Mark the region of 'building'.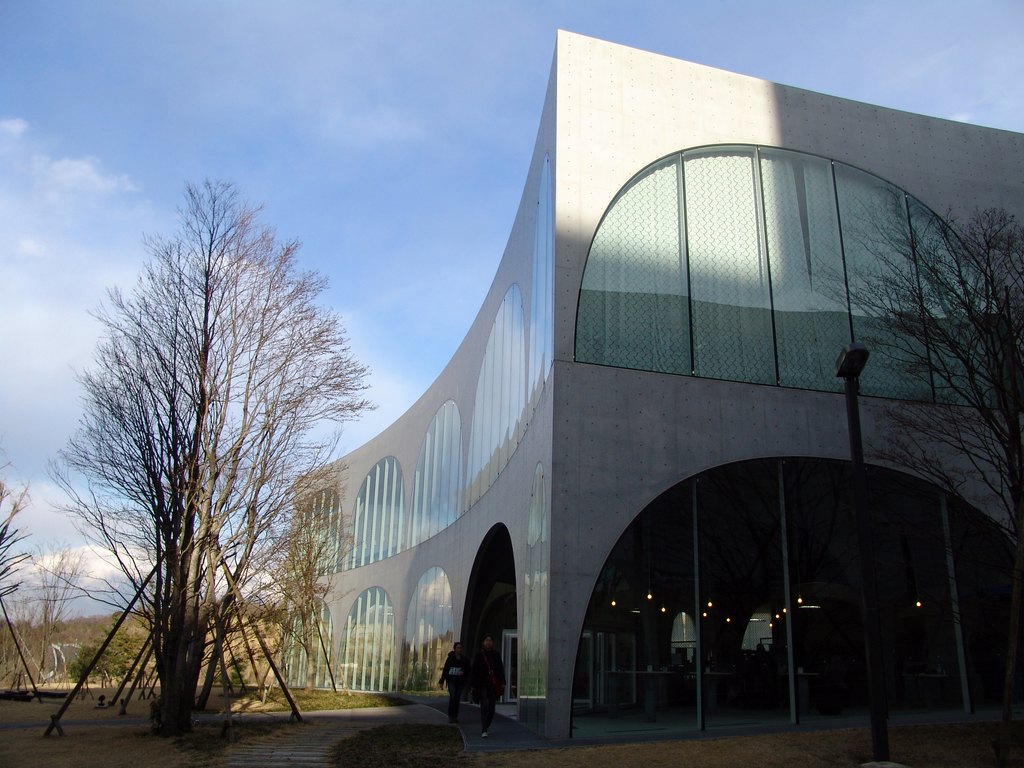
Region: <region>260, 28, 1016, 744</region>.
